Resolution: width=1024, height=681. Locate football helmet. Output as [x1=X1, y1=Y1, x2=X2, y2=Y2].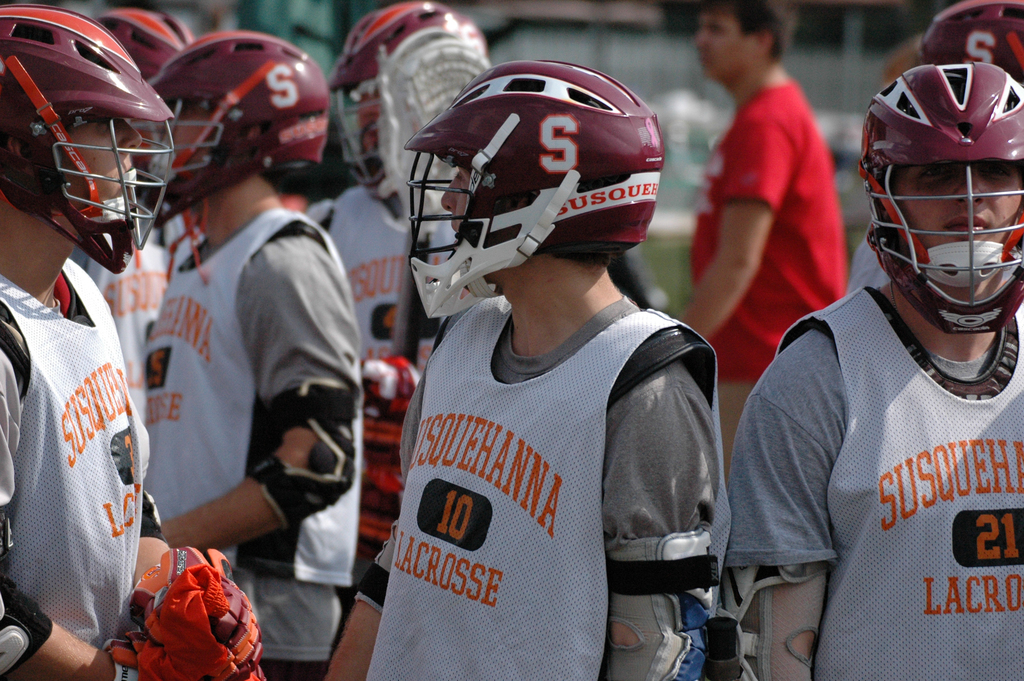
[x1=0, y1=0, x2=175, y2=282].
